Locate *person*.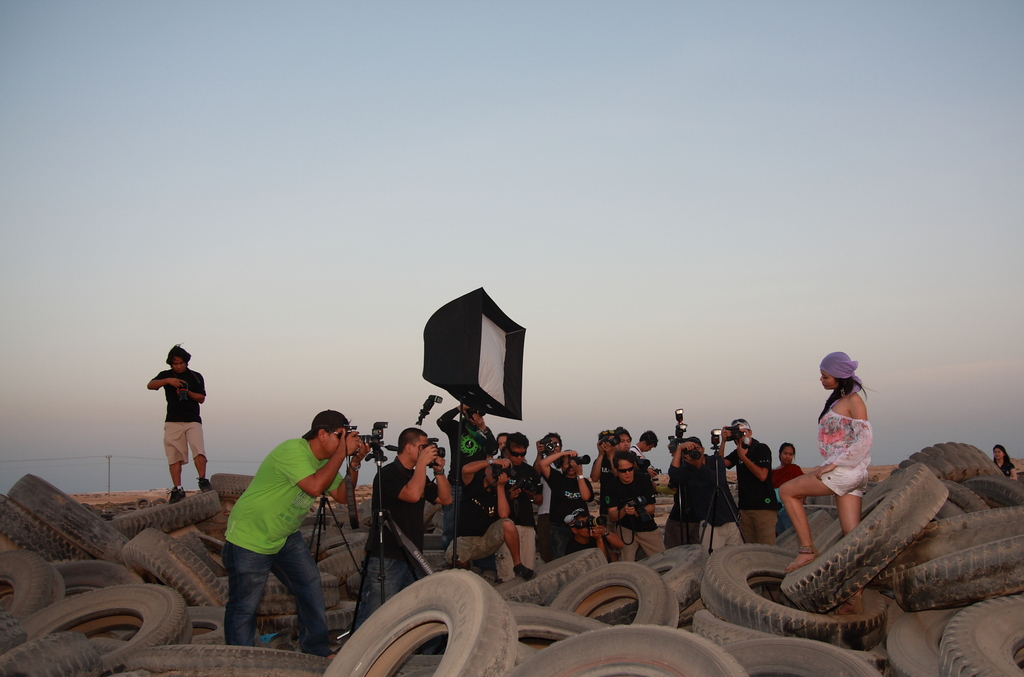
Bounding box: 720 414 774 546.
